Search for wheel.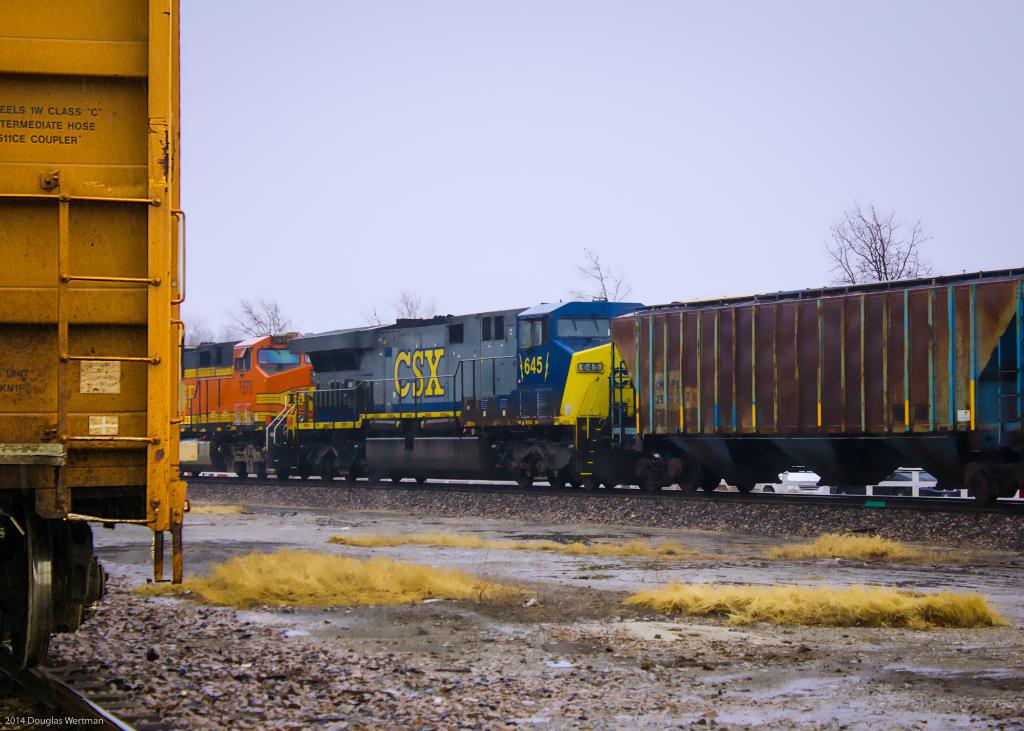
Found at bbox=[413, 476, 426, 484].
